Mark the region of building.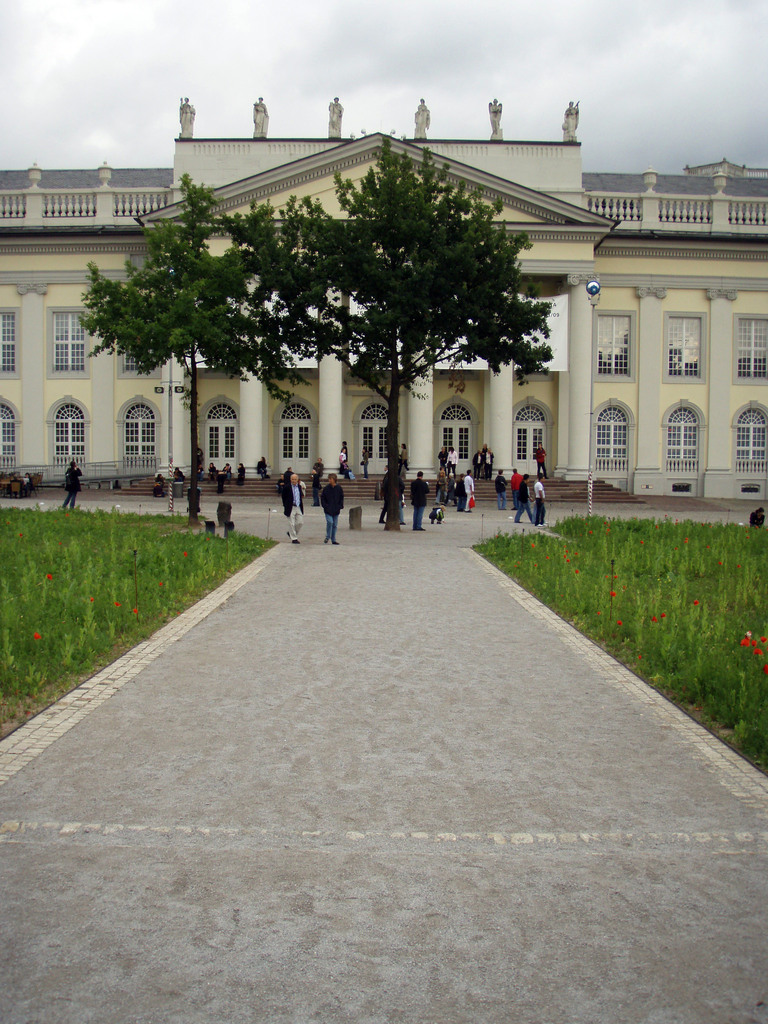
Region: bbox(0, 101, 767, 500).
